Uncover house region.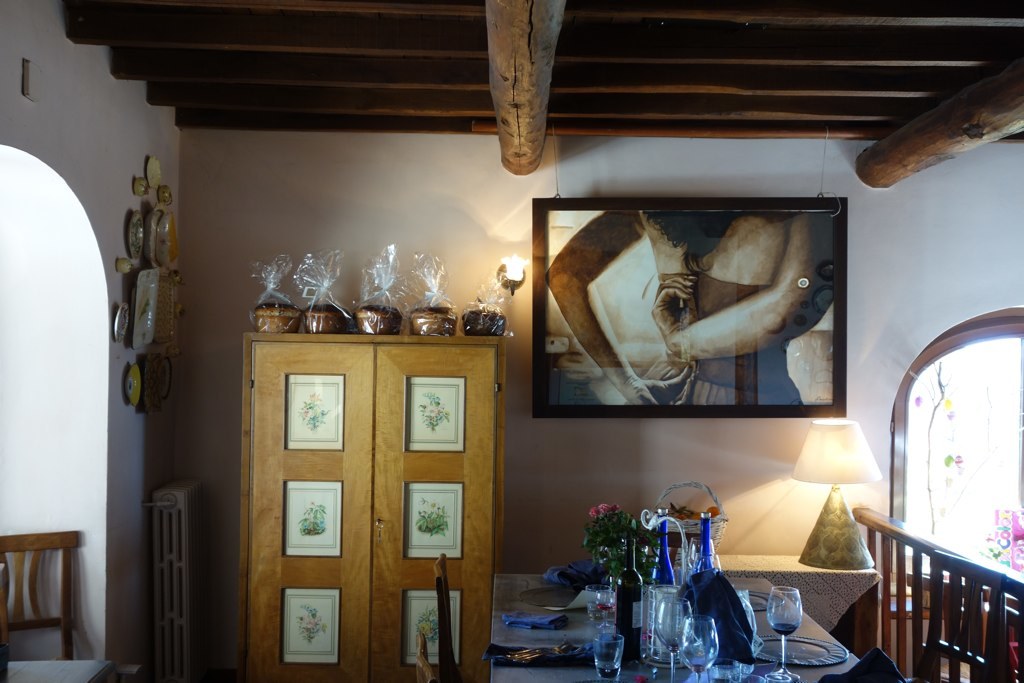
Uncovered: rect(0, 0, 1023, 682).
